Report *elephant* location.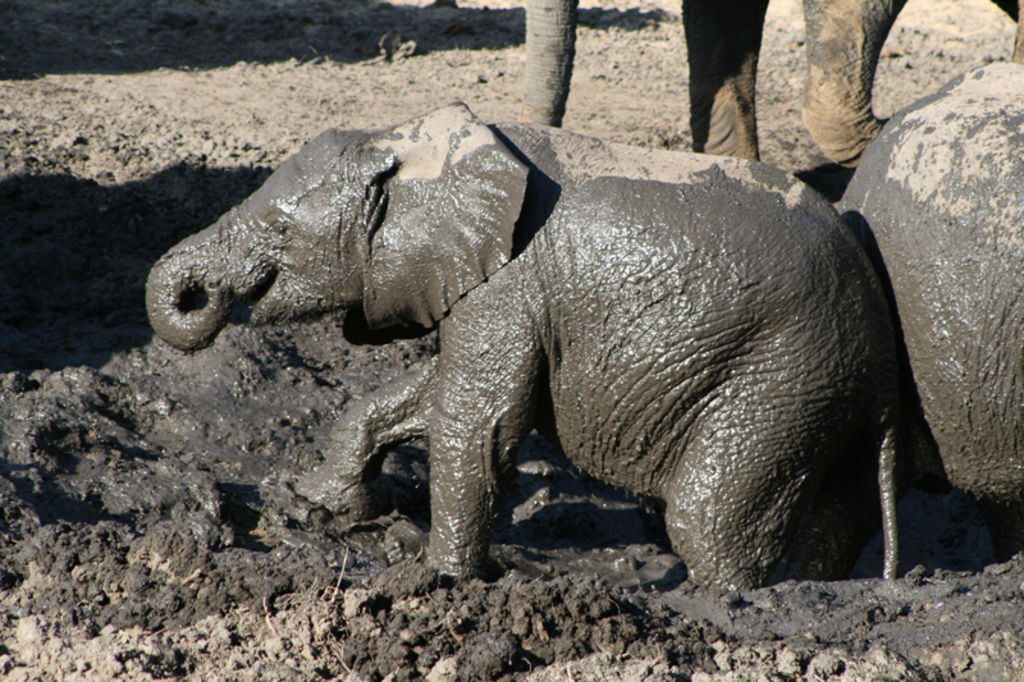
Report: box=[174, 120, 893, 627].
